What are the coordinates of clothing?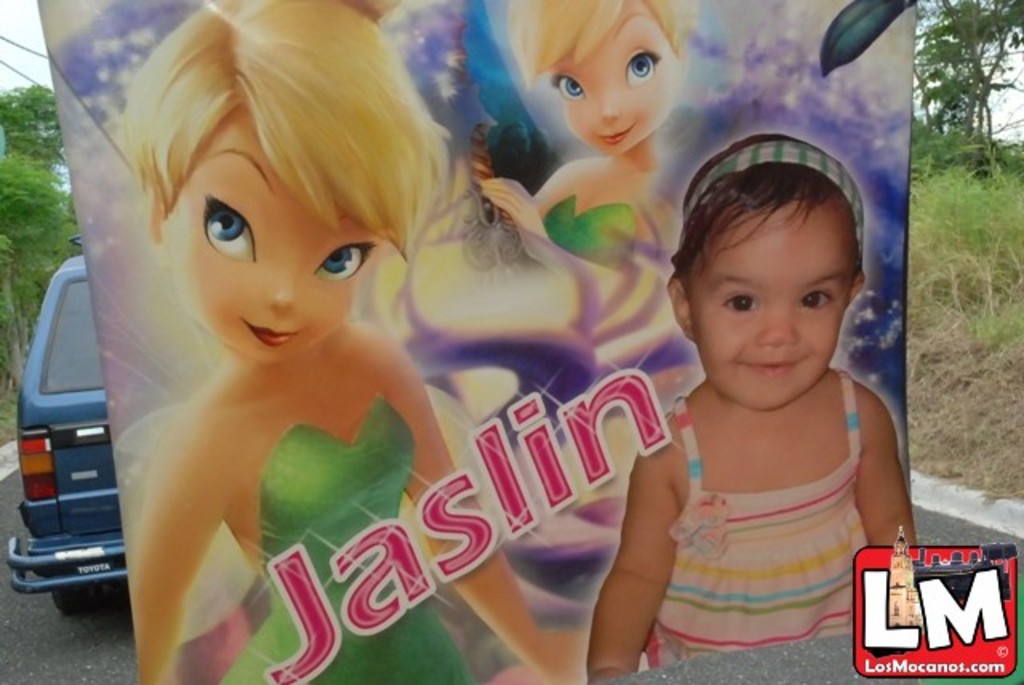
{"left": 222, "top": 386, "right": 478, "bottom": 683}.
